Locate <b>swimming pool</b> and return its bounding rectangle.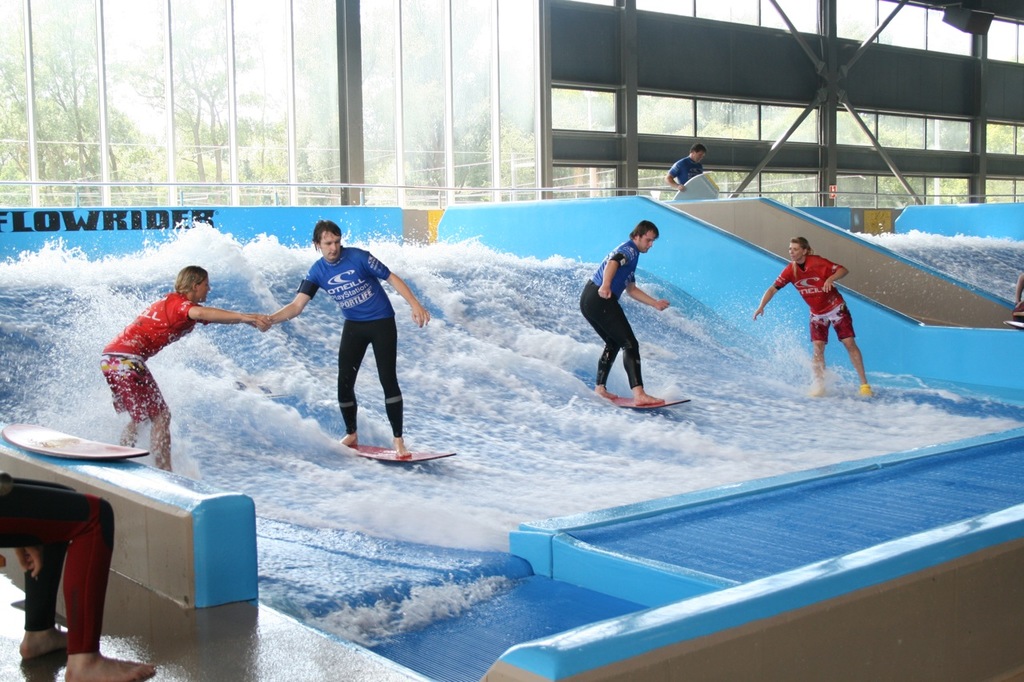
<box>838,207,1023,306</box>.
